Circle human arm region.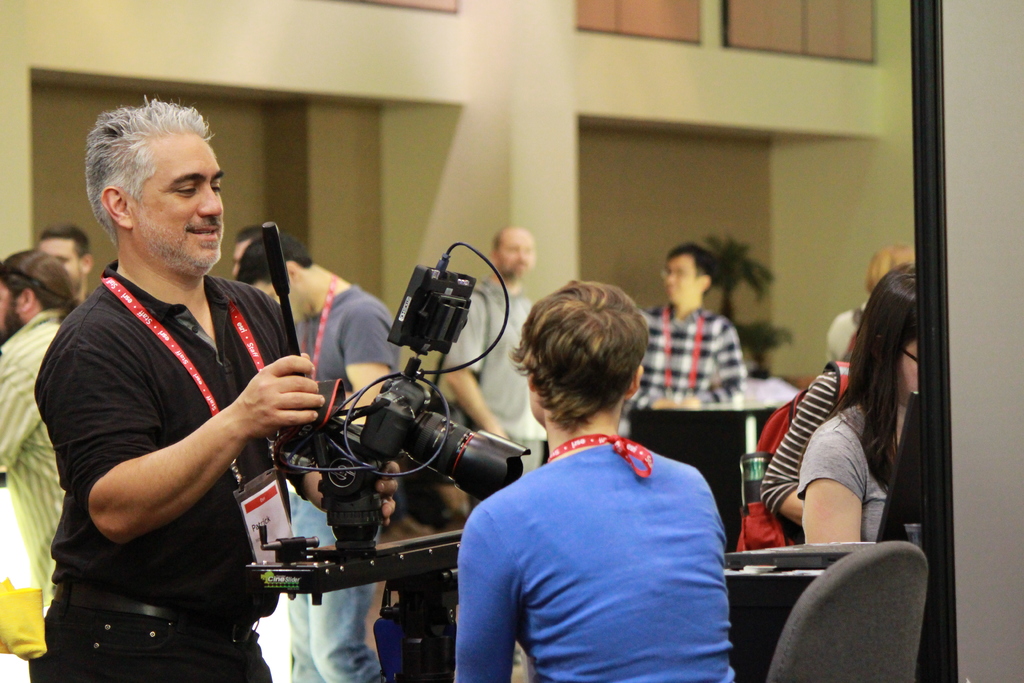
Region: 340 304 403 425.
